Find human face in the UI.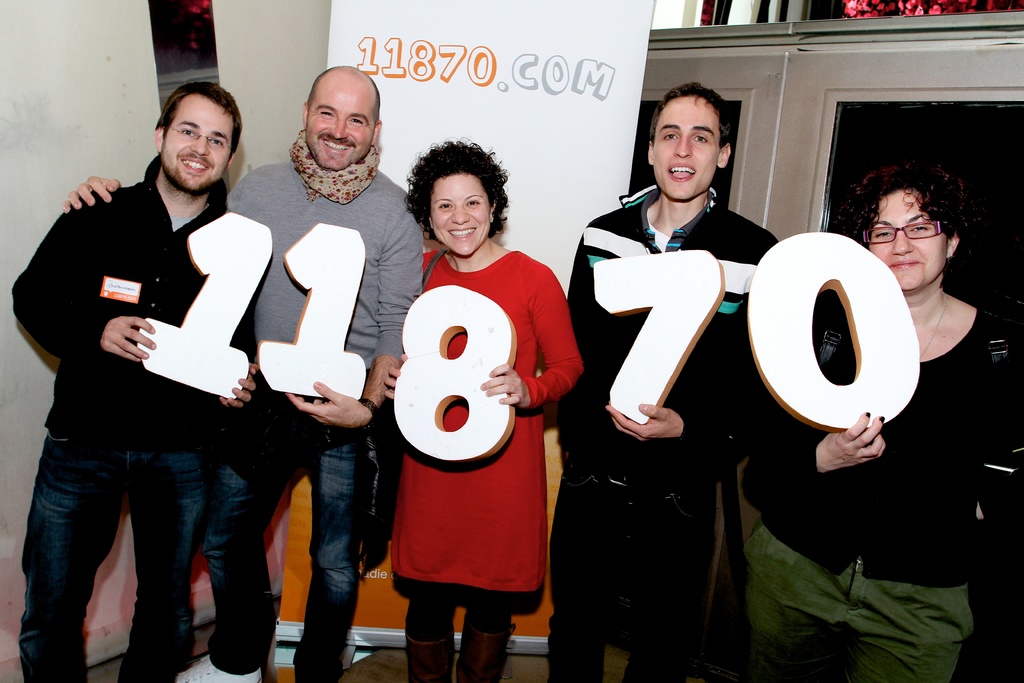
UI element at box(428, 174, 487, 259).
